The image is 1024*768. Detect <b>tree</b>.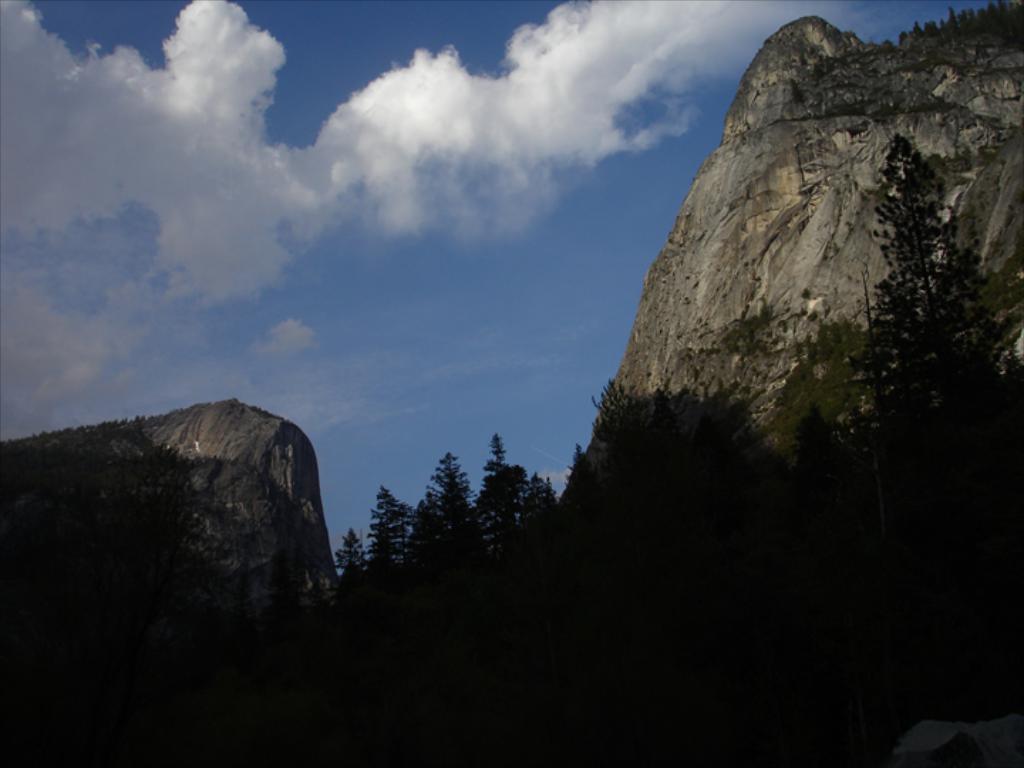
Detection: BBox(853, 80, 988, 475).
